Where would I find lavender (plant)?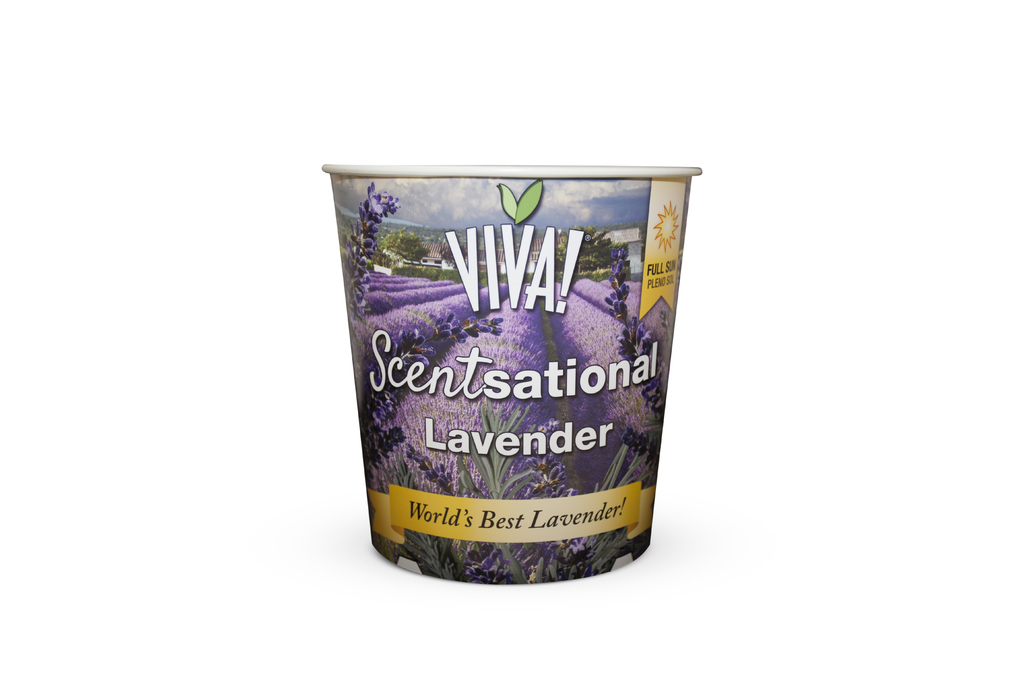
At 607 247 670 411.
